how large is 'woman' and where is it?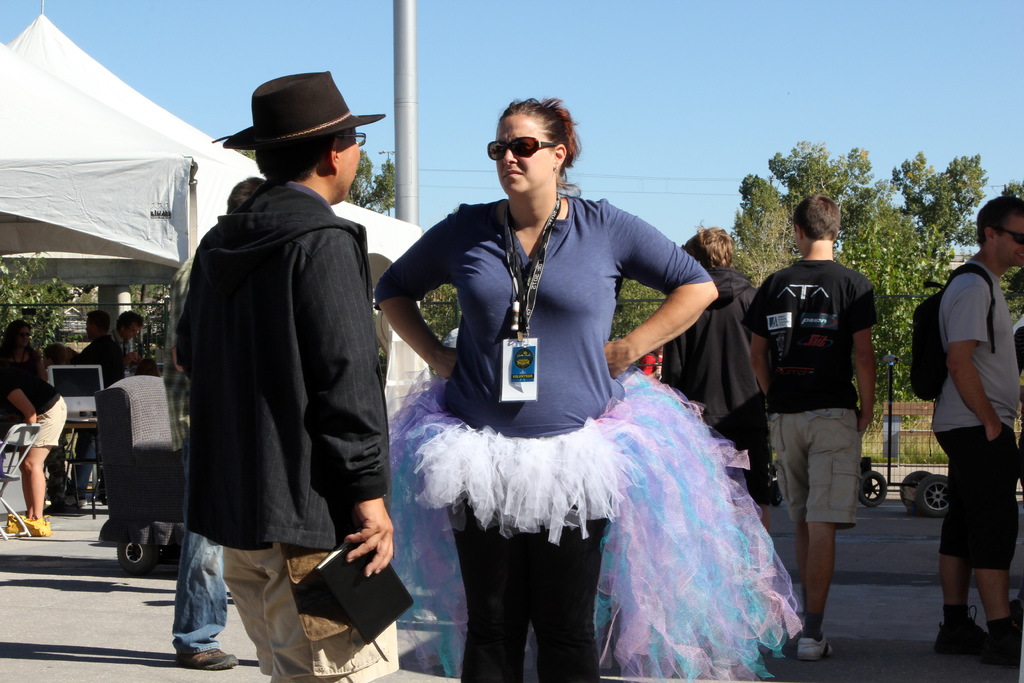
Bounding box: 0,319,47,384.
